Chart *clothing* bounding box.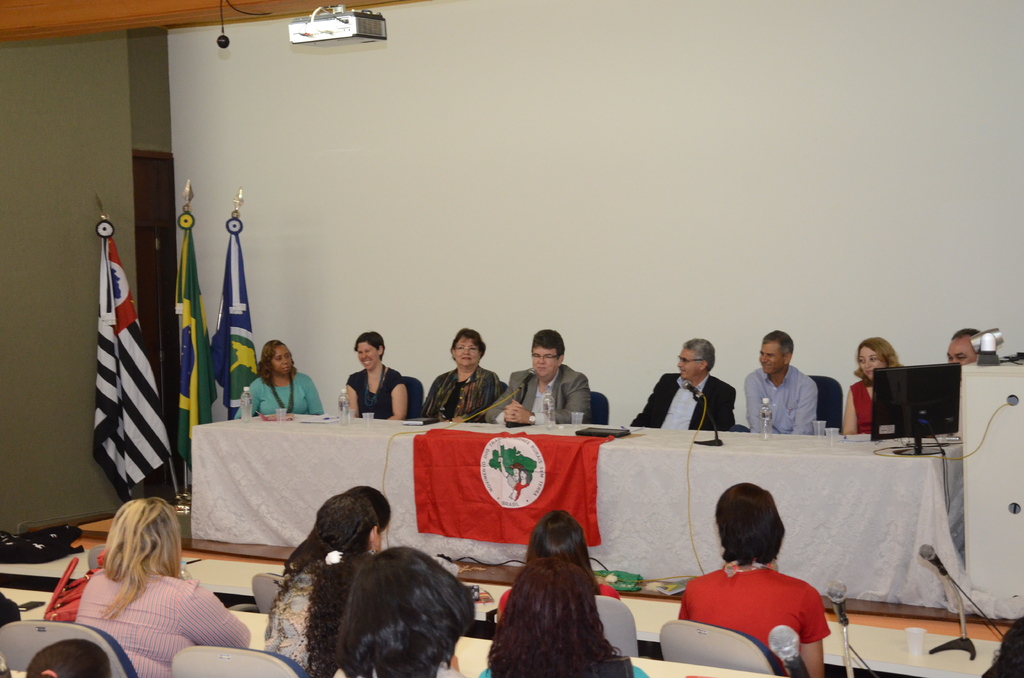
Charted: box=[419, 362, 502, 423].
